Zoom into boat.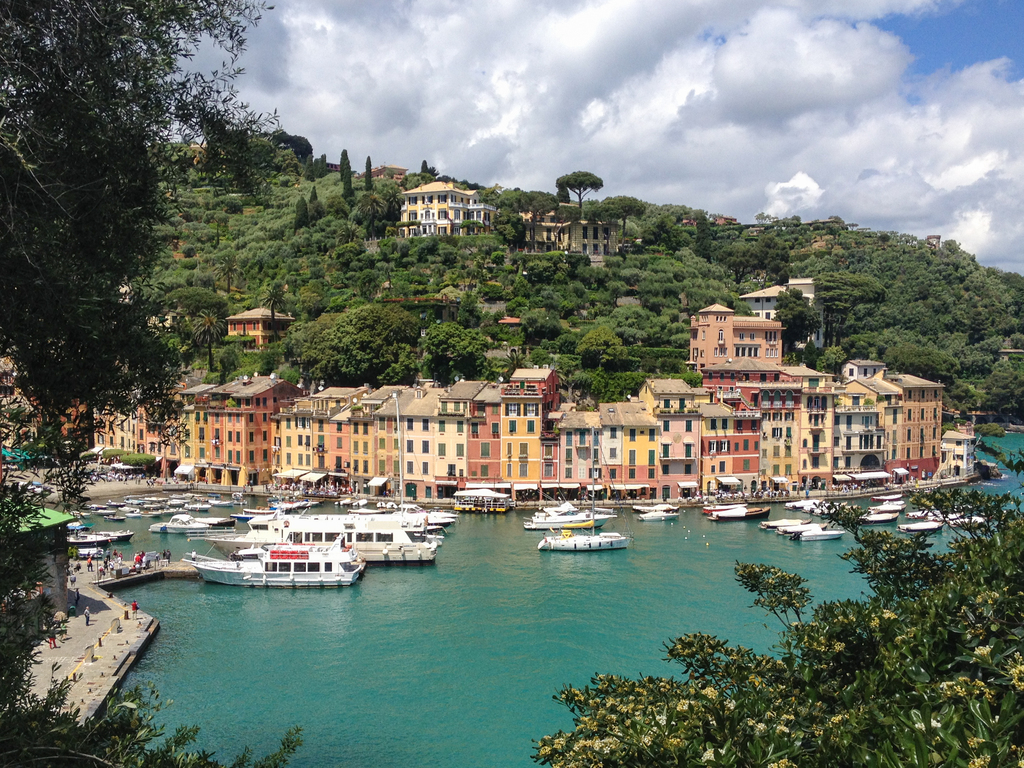
Zoom target: x1=631, y1=502, x2=683, y2=513.
